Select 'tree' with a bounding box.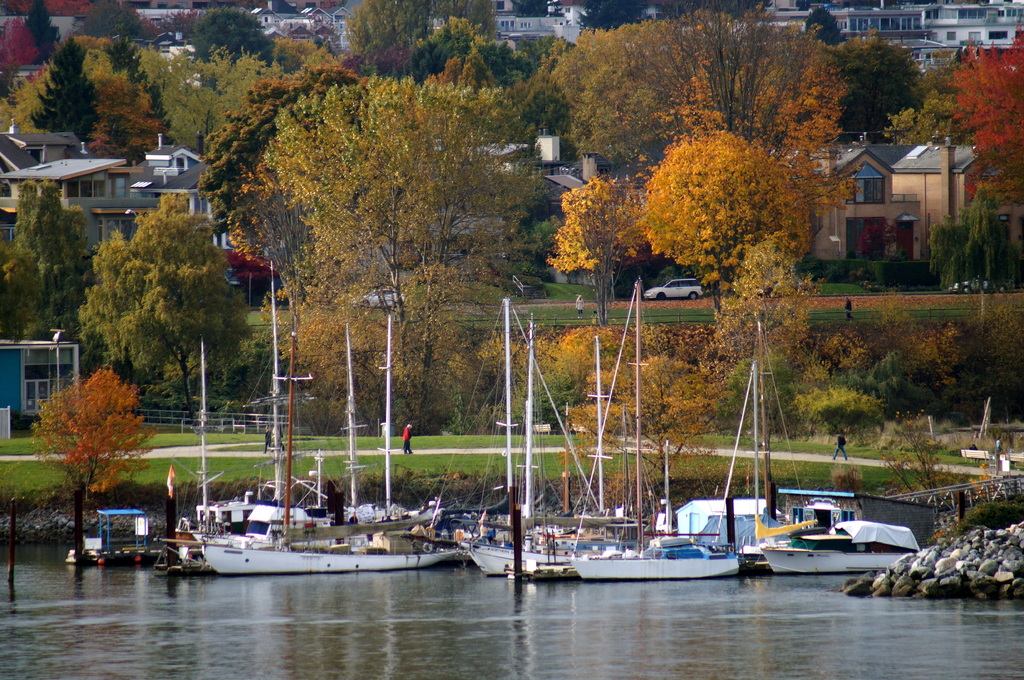
{"left": 540, "top": 166, "right": 652, "bottom": 358}.
